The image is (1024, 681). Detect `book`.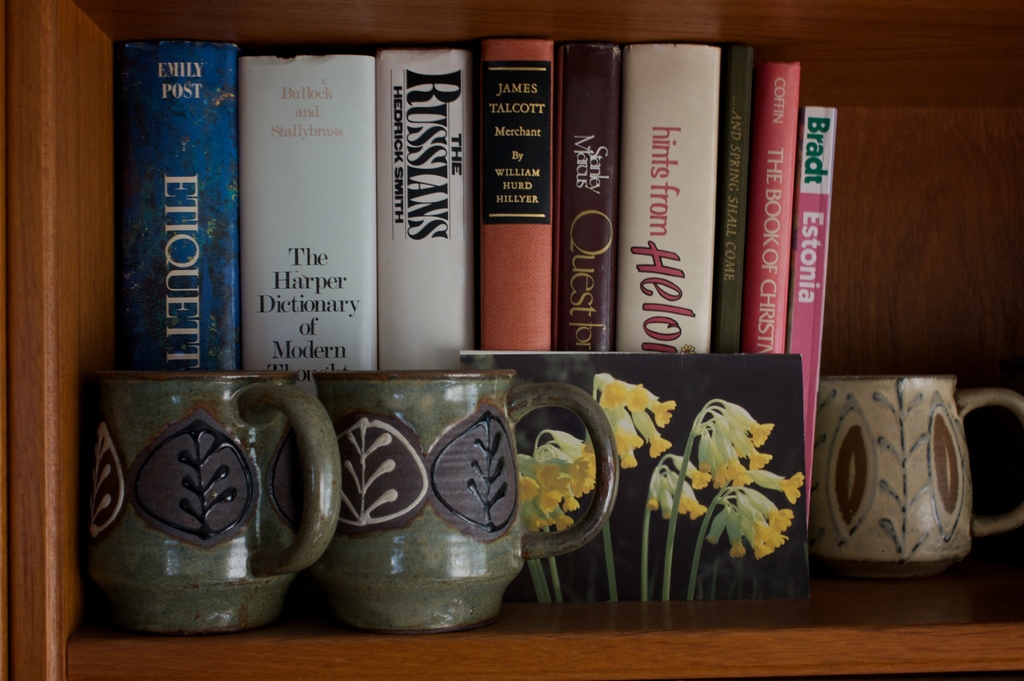
Detection: 806 97 836 530.
